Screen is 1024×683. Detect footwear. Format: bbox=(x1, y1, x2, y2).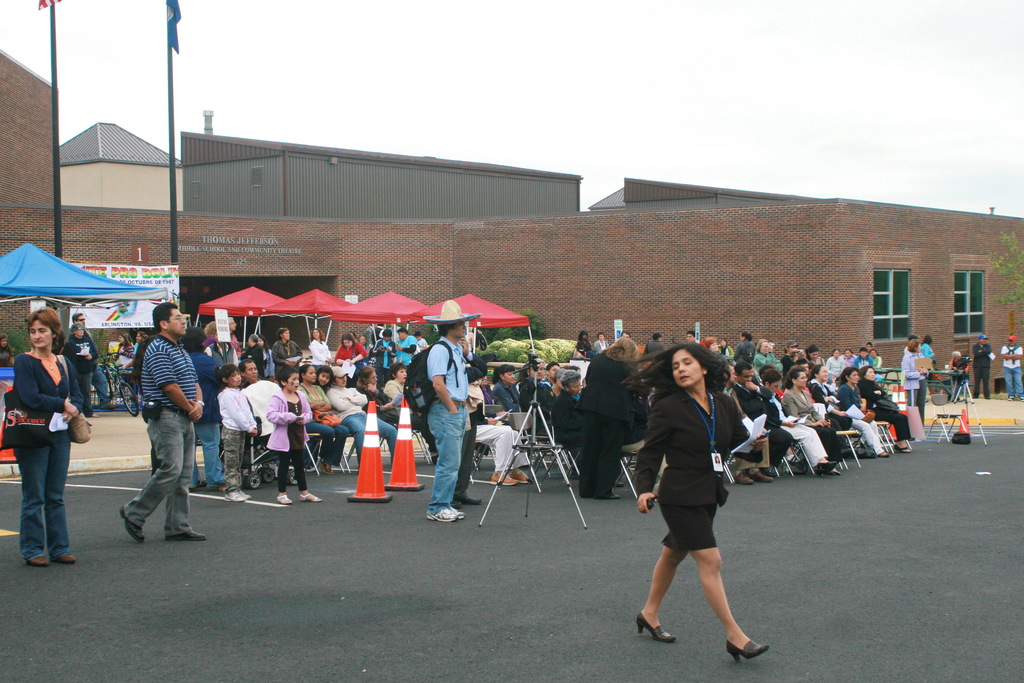
bbox=(879, 451, 888, 457).
